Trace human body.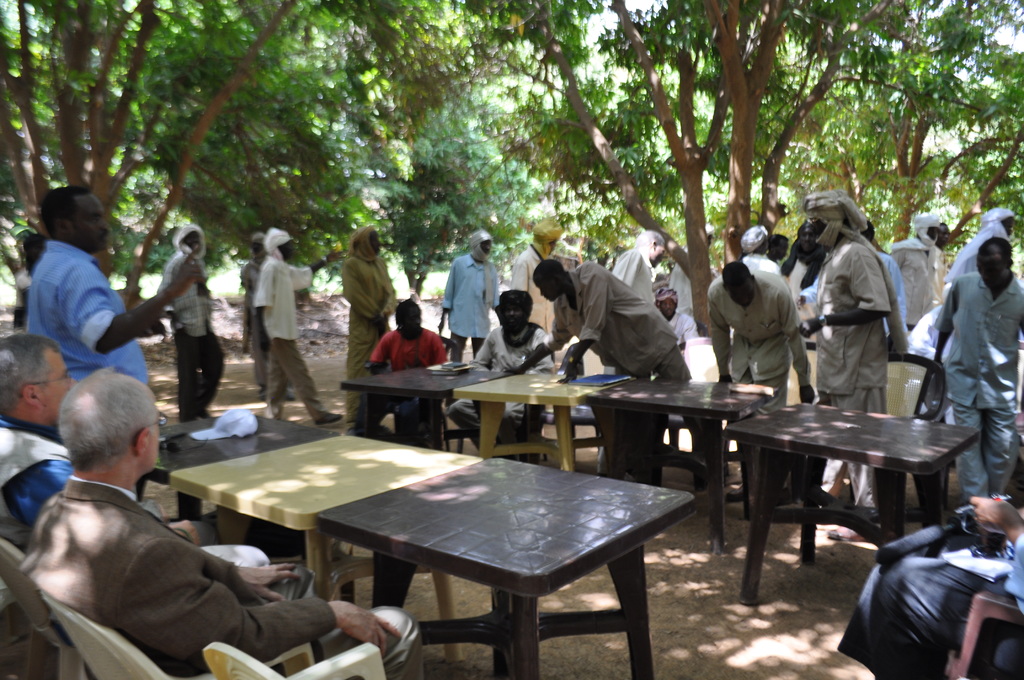
Traced to 17:188:213:378.
